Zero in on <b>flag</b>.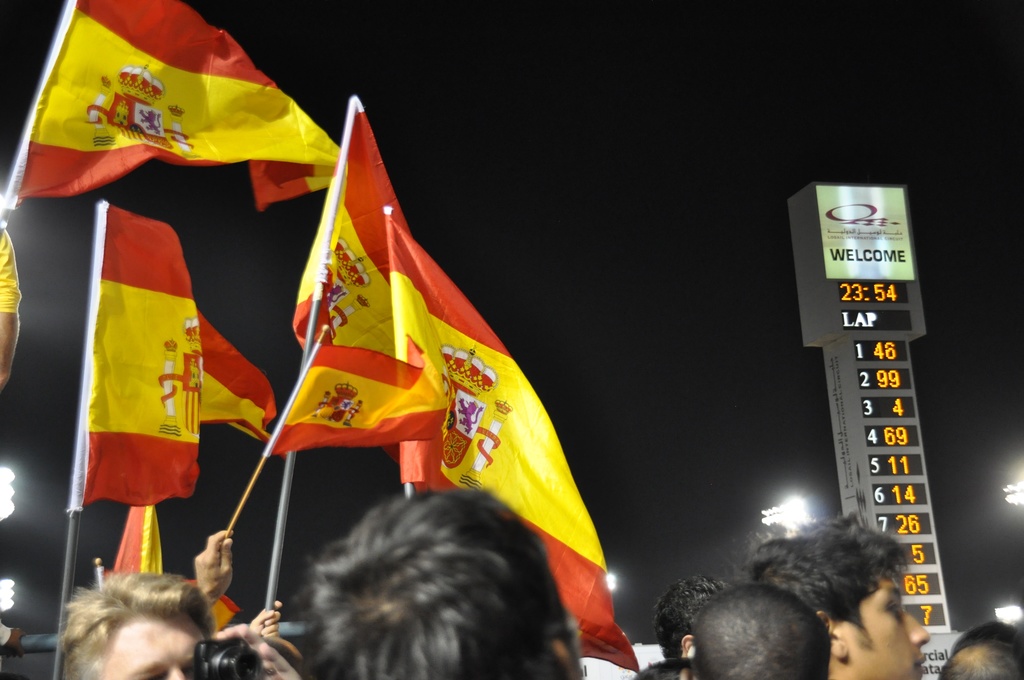
Zeroed in: pyautogui.locateOnScreen(268, 343, 449, 461).
